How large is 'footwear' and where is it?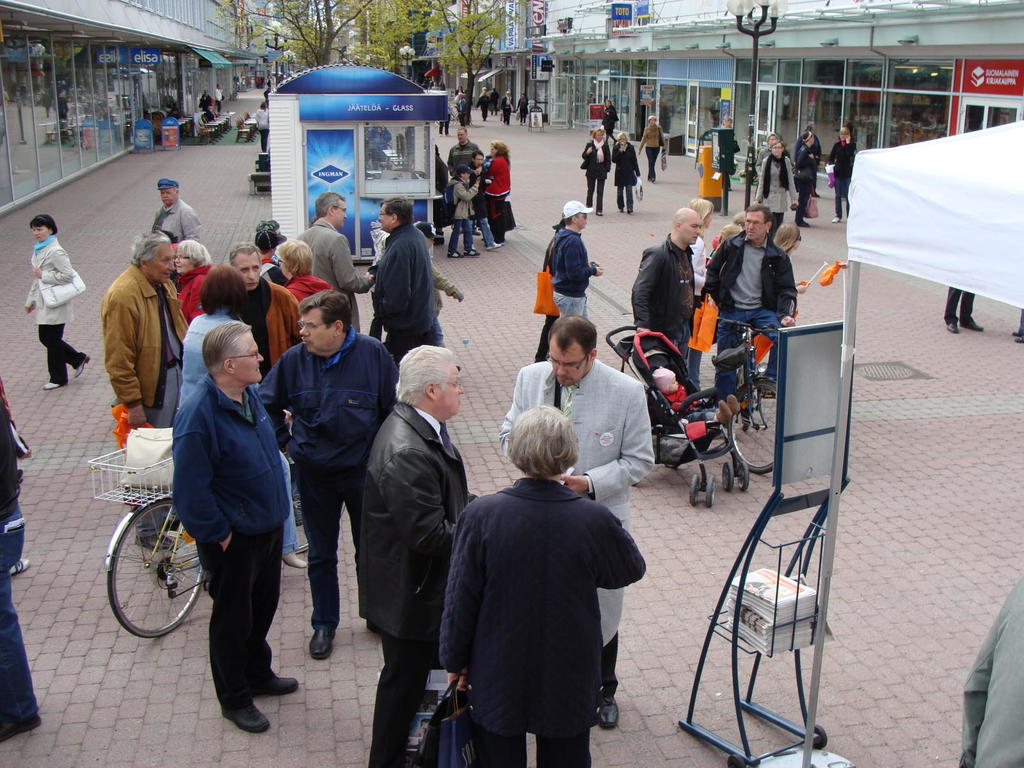
Bounding box: bbox(594, 688, 623, 733).
